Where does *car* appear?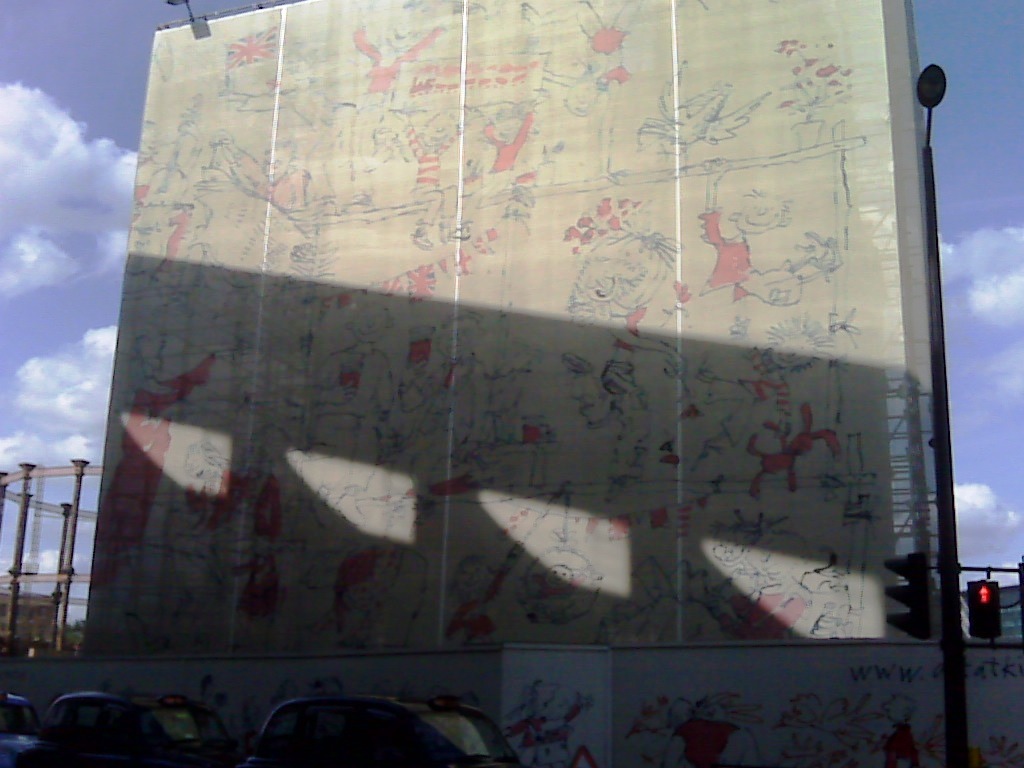
Appears at (0,688,44,767).
